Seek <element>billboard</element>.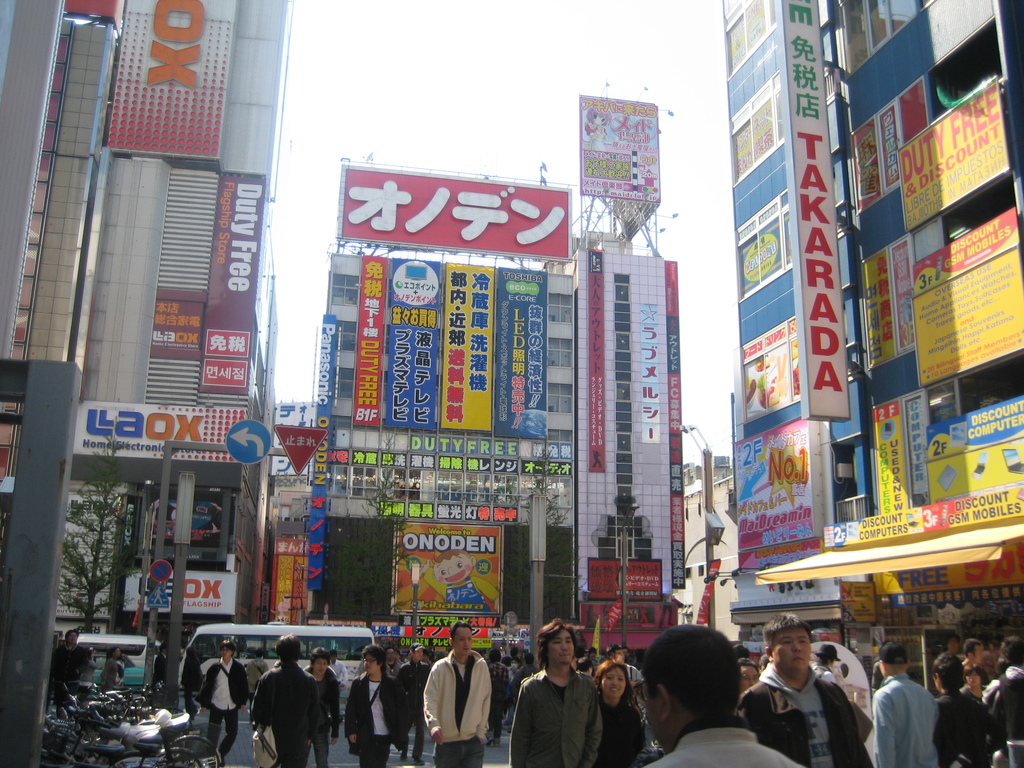
Rect(773, 0, 850, 415).
